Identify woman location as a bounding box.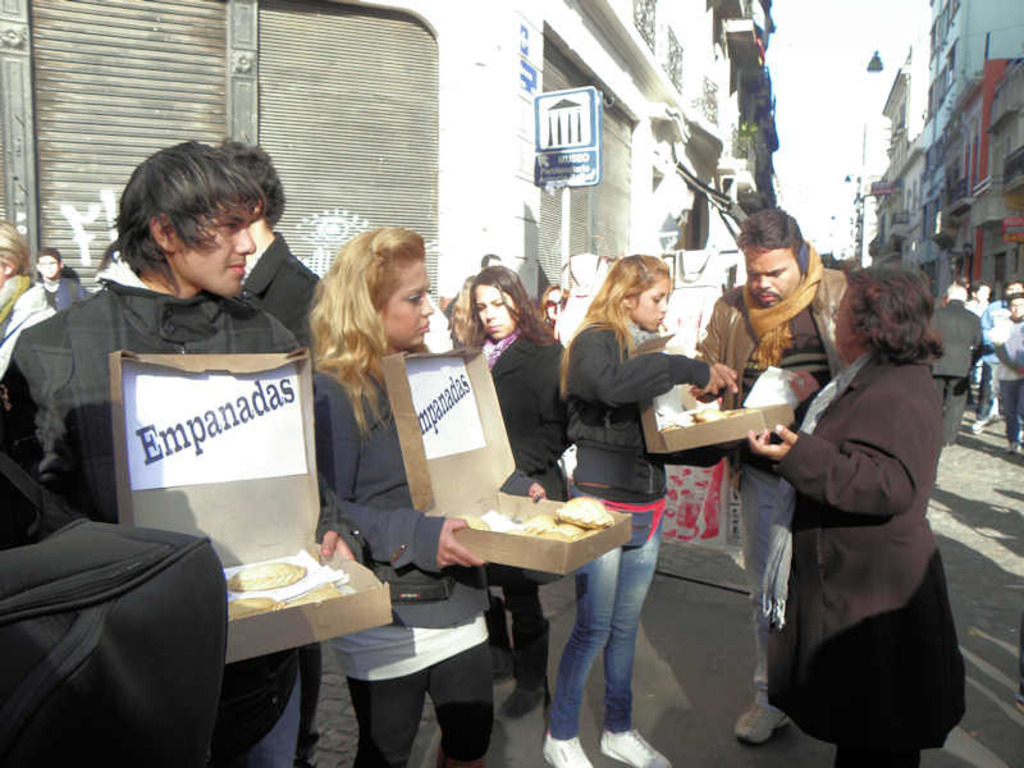
(548, 260, 737, 767).
